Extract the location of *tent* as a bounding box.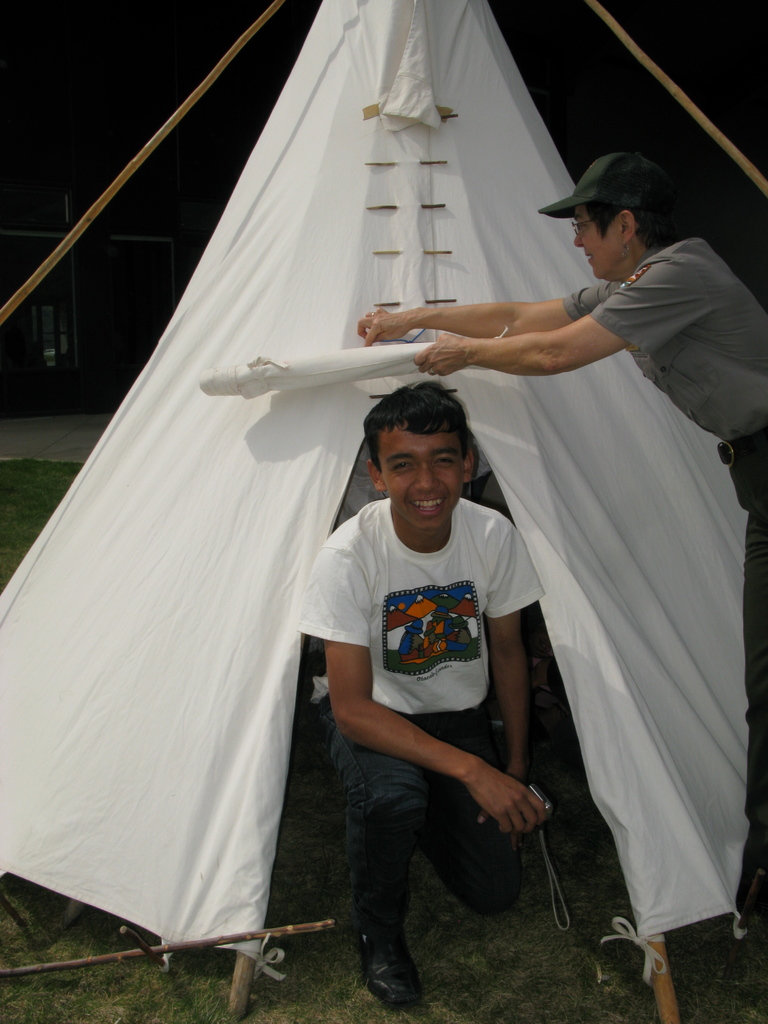
pyautogui.locateOnScreen(0, 0, 767, 1016).
